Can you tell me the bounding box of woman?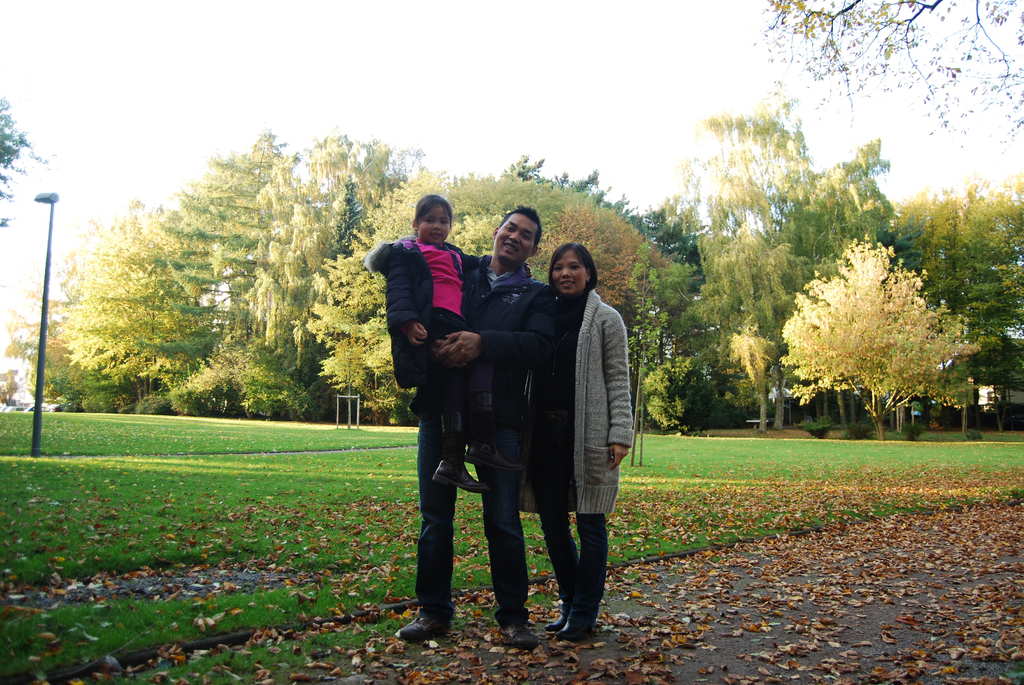
508,218,632,665.
